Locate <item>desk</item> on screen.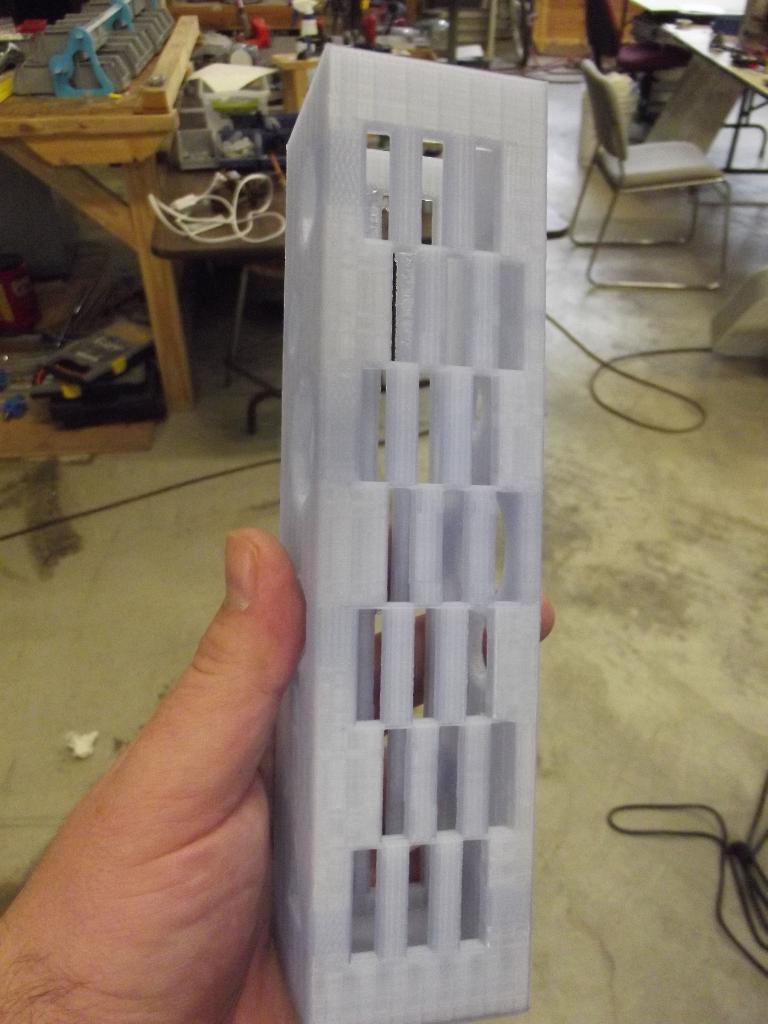
On screen at detection(0, 0, 422, 416).
